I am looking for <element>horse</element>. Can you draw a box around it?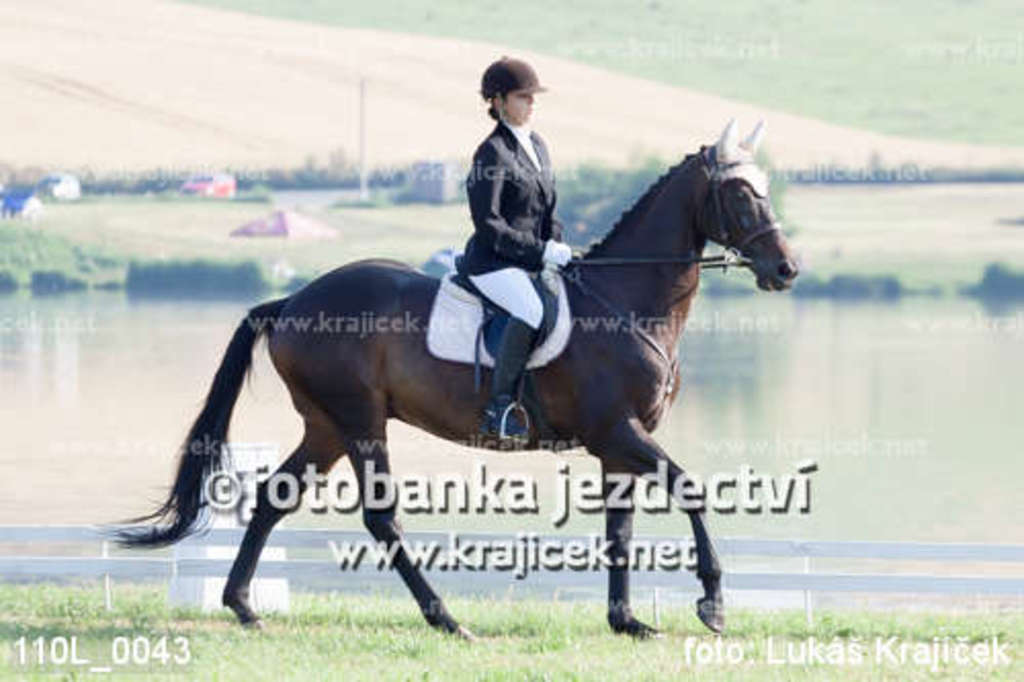
Sure, the bounding box is BBox(90, 111, 799, 643).
